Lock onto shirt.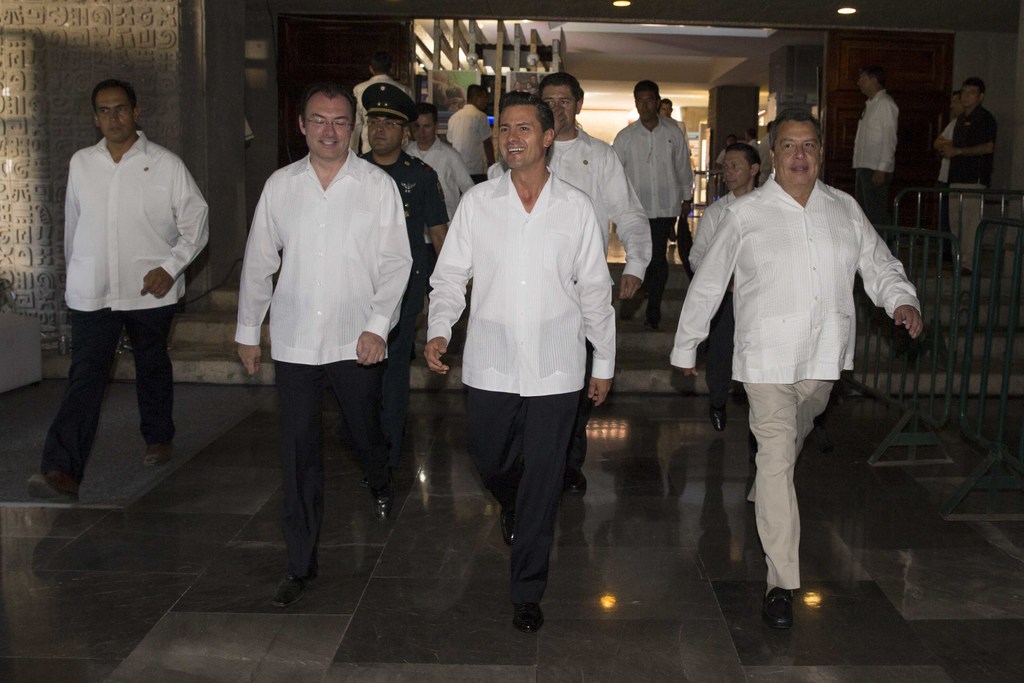
Locked: [57, 130, 209, 314].
